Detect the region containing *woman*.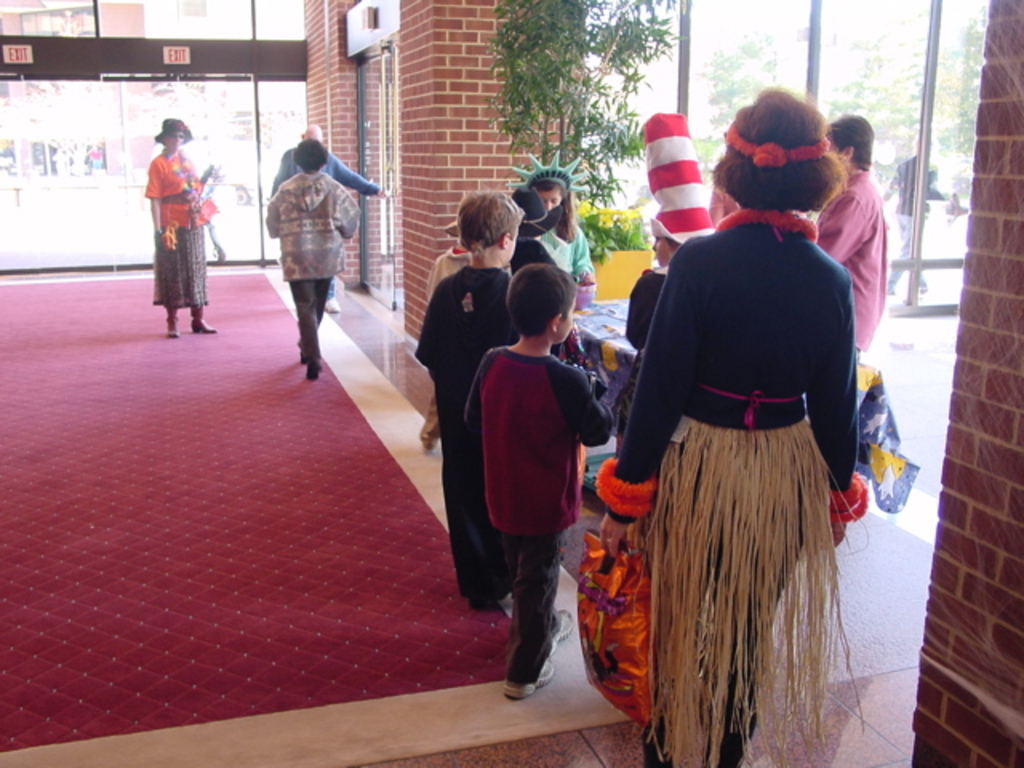
bbox(262, 131, 358, 386).
